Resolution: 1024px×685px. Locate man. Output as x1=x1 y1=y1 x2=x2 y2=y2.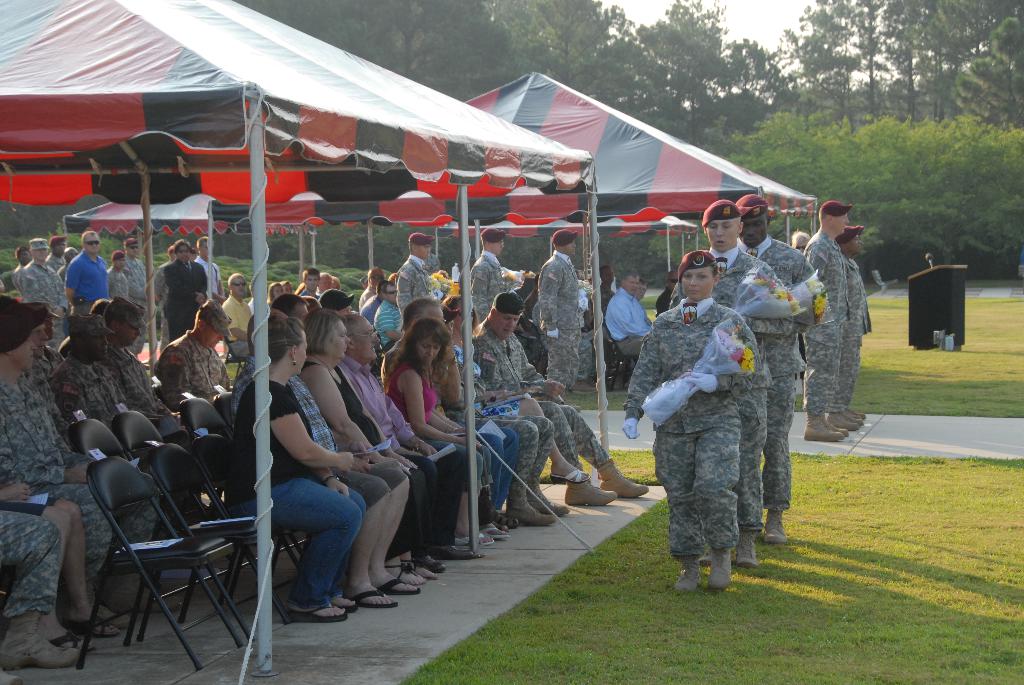
x1=634 y1=277 x2=649 y2=302.
